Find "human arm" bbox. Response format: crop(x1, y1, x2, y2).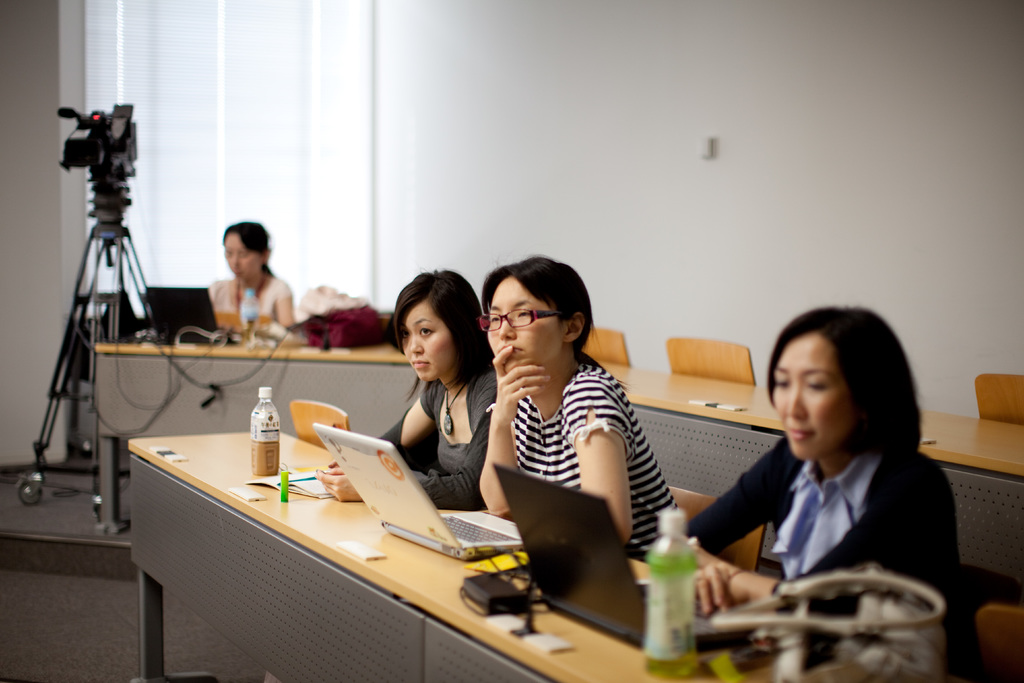
crop(680, 469, 952, 663).
